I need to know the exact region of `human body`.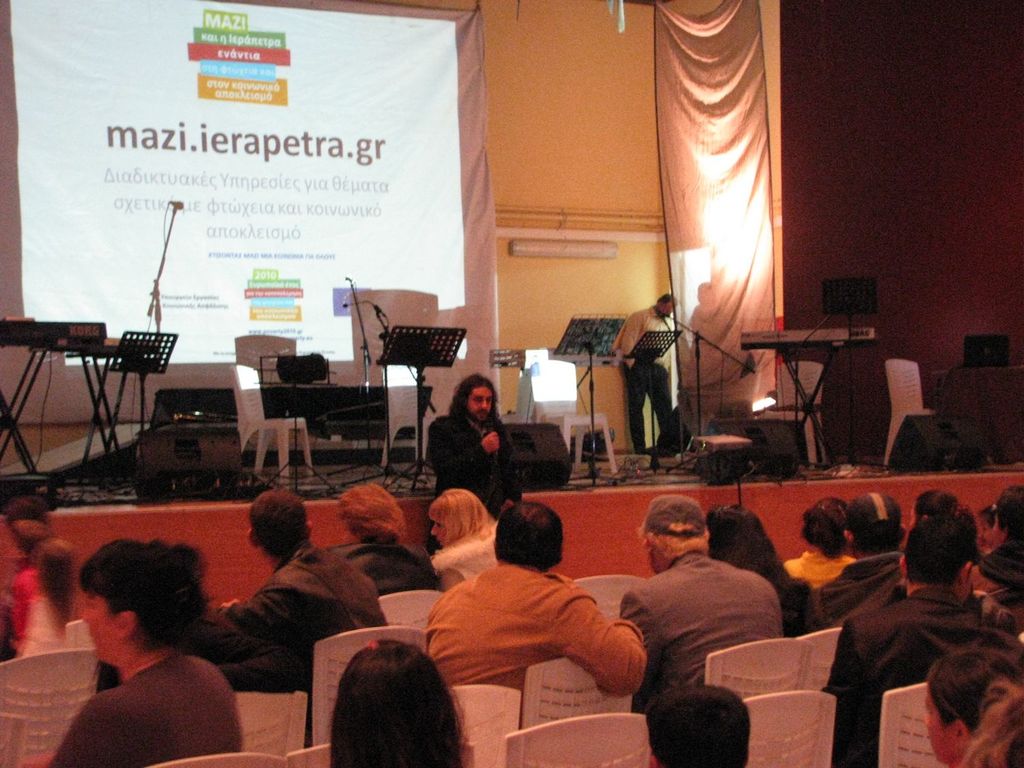
Region: bbox=[421, 367, 527, 517].
